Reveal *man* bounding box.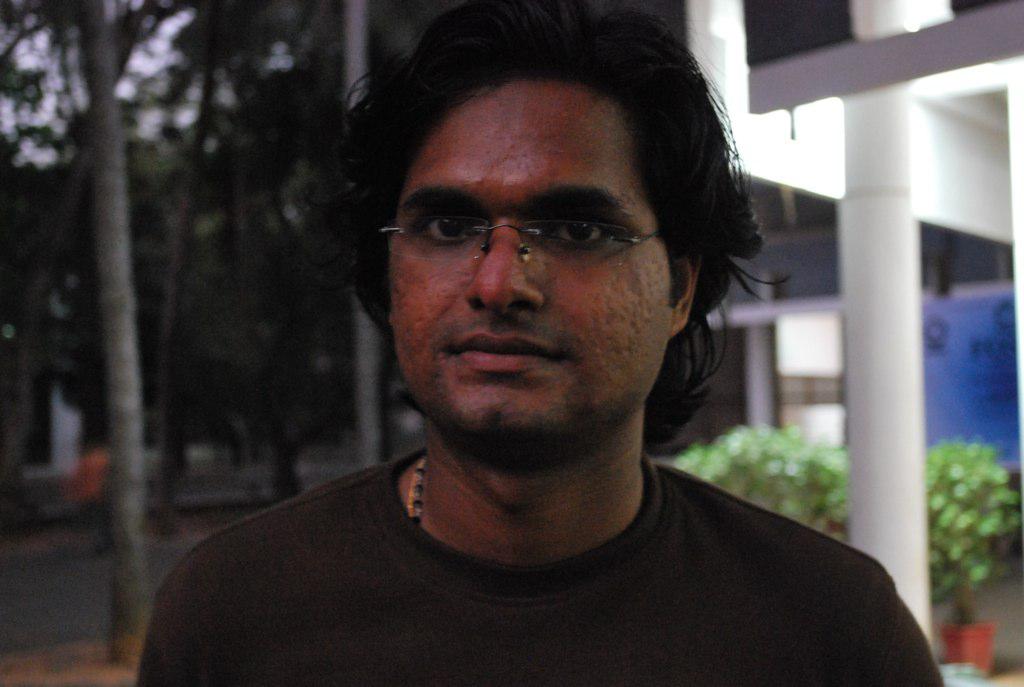
Revealed: (left=115, top=0, right=936, bottom=686).
